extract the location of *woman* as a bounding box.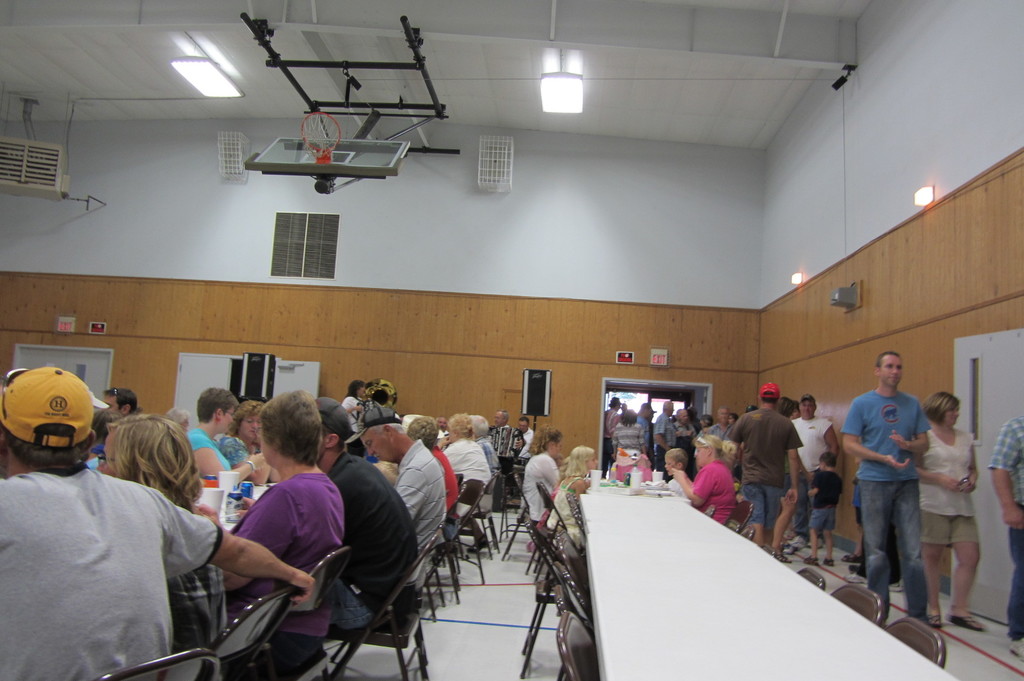
<box>176,385,268,495</box>.
